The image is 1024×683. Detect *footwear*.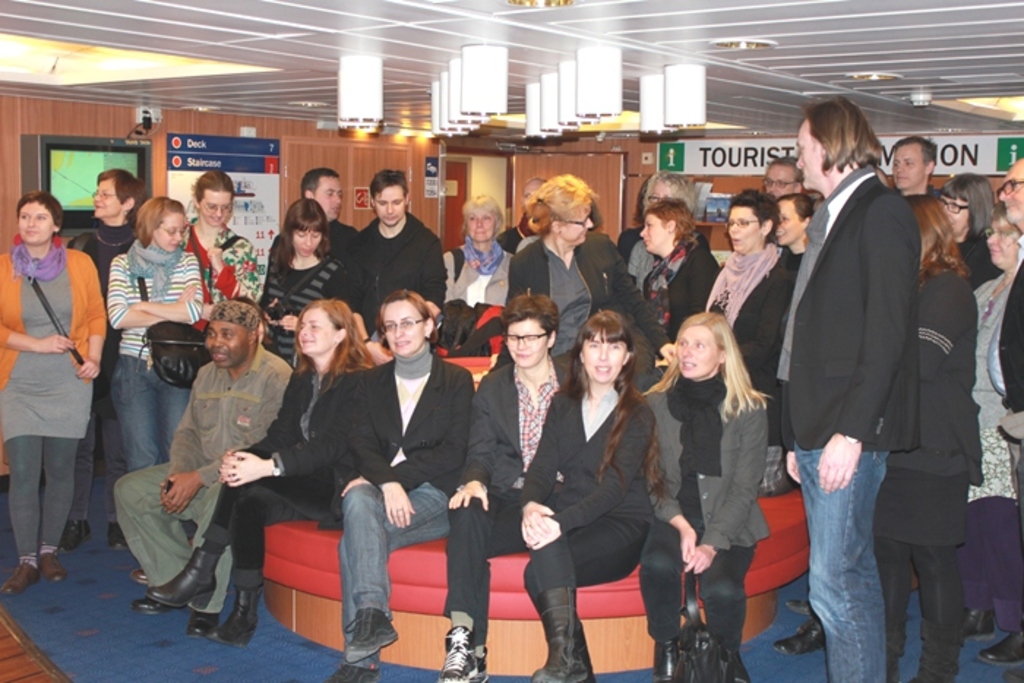
Detection: bbox(135, 595, 174, 616).
